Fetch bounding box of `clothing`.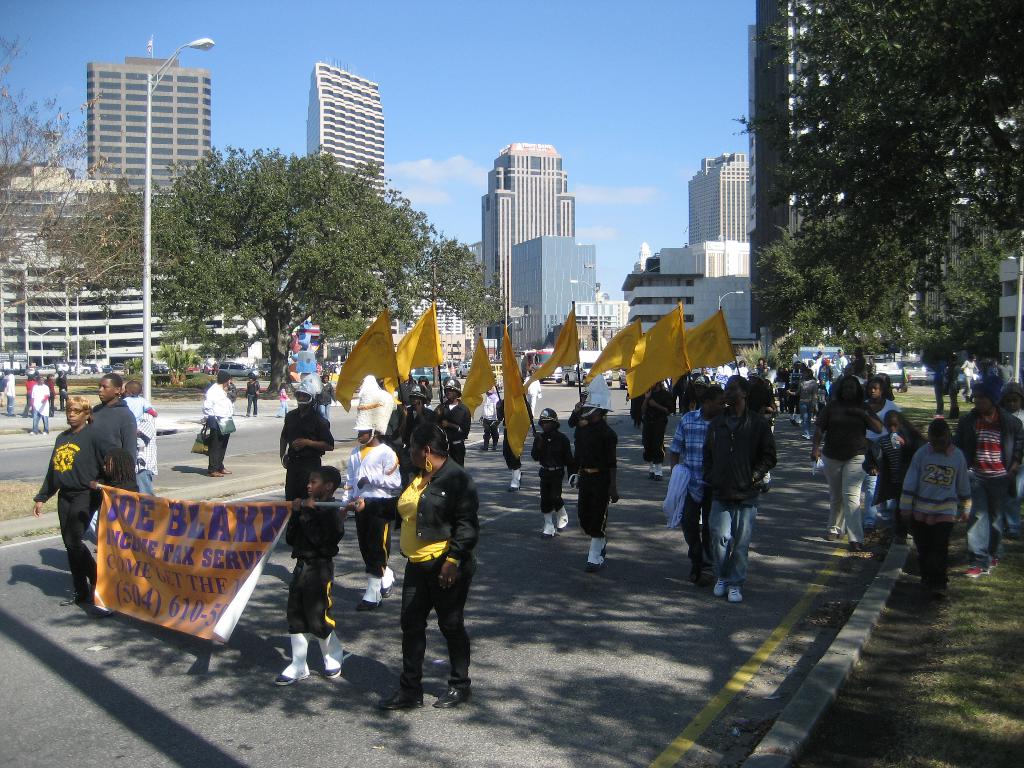
Bbox: BBox(396, 460, 483, 696).
